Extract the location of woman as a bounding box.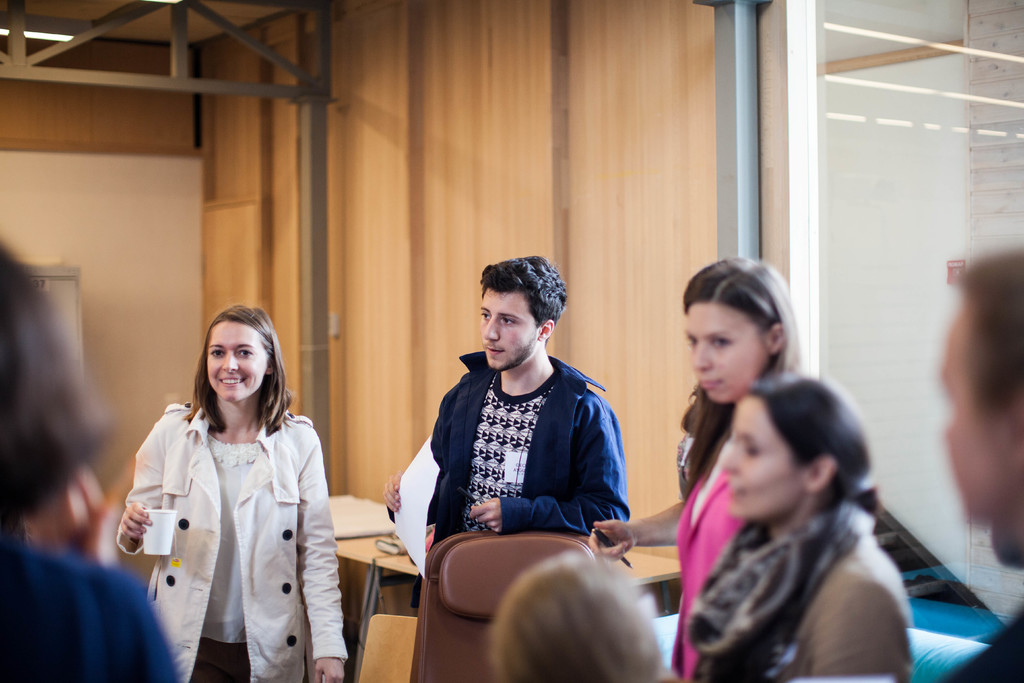
[left=683, top=378, right=915, bottom=682].
